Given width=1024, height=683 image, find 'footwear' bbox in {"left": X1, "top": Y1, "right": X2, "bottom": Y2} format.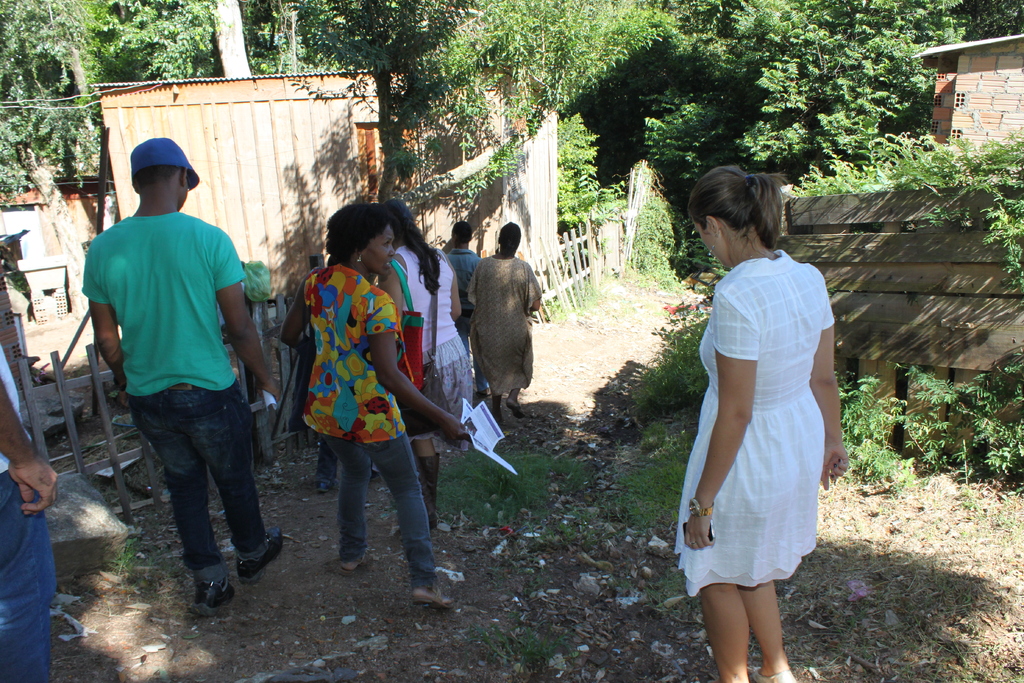
{"left": 237, "top": 529, "right": 280, "bottom": 582}.
